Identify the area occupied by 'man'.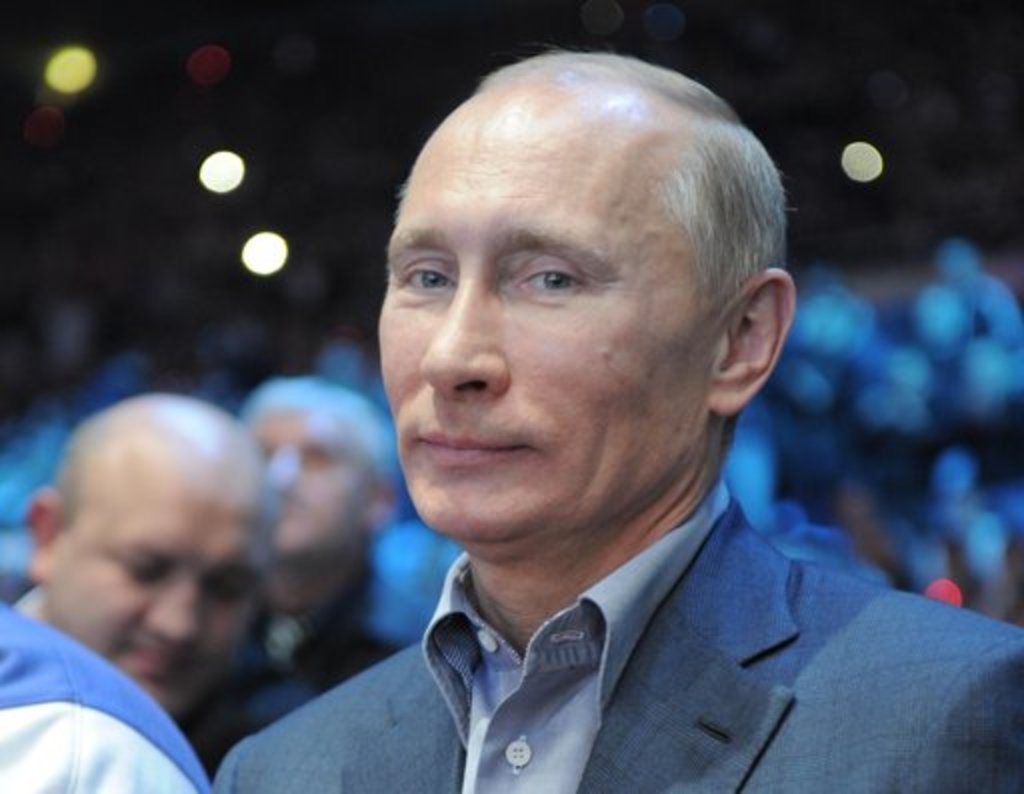
Area: [x1=240, y1=376, x2=430, y2=650].
